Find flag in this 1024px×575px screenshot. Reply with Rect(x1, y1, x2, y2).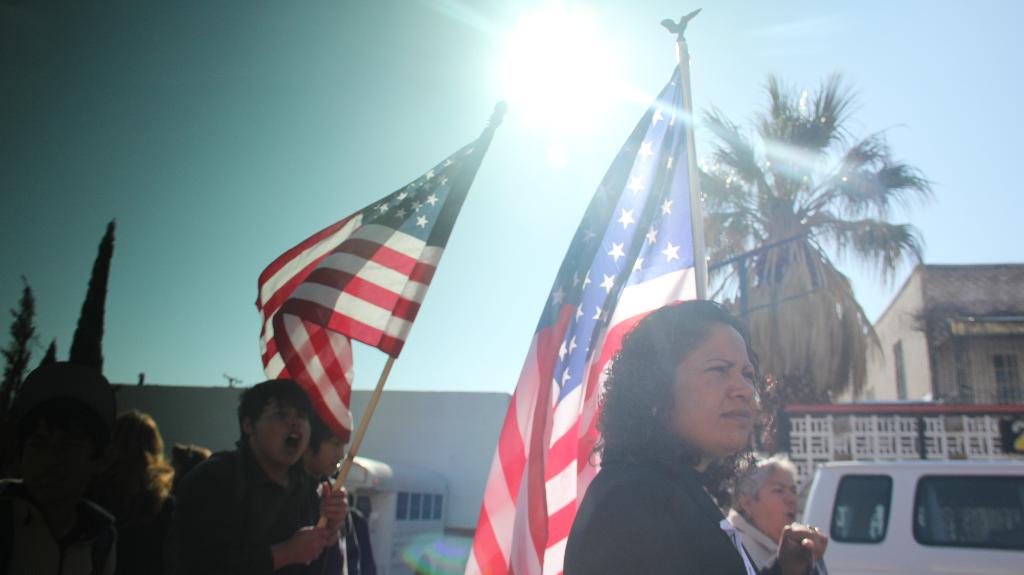
Rect(460, 63, 714, 574).
